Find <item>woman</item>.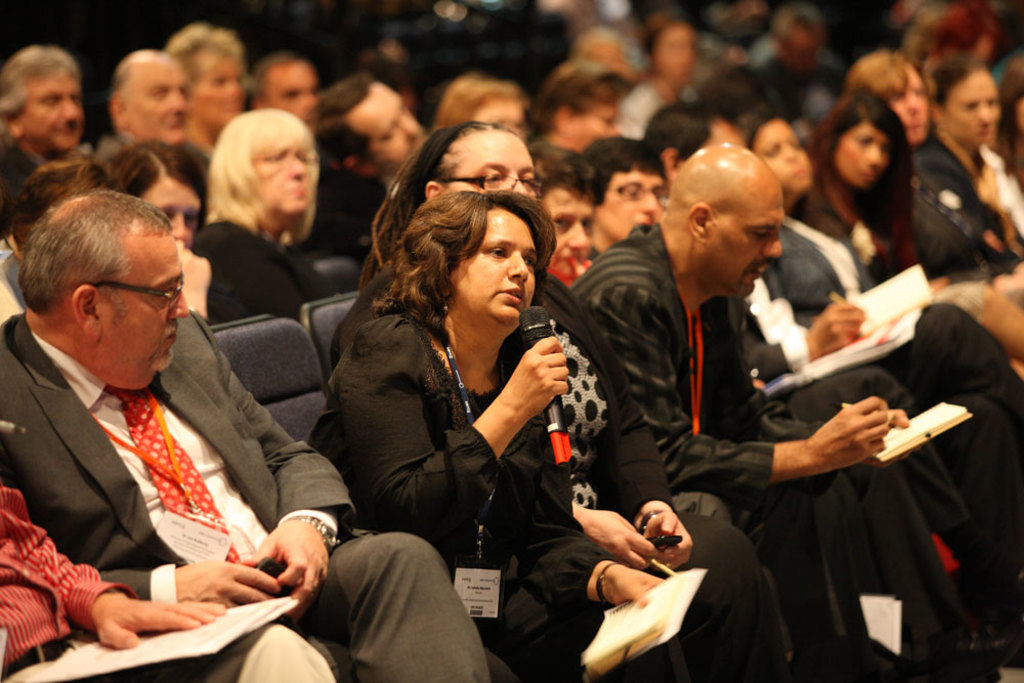
{"left": 740, "top": 99, "right": 1023, "bottom": 437}.
